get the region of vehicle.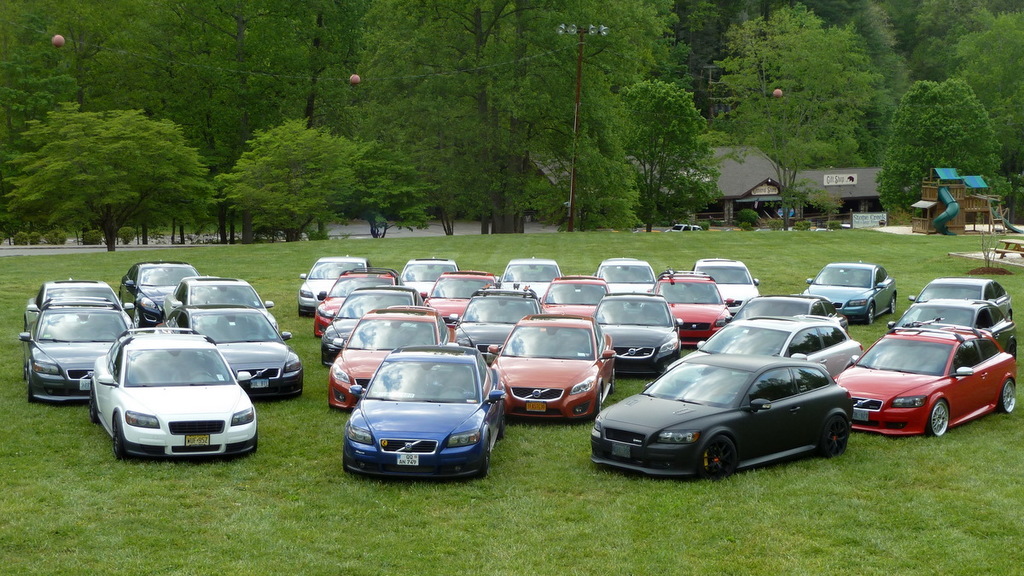
region(692, 259, 764, 318).
